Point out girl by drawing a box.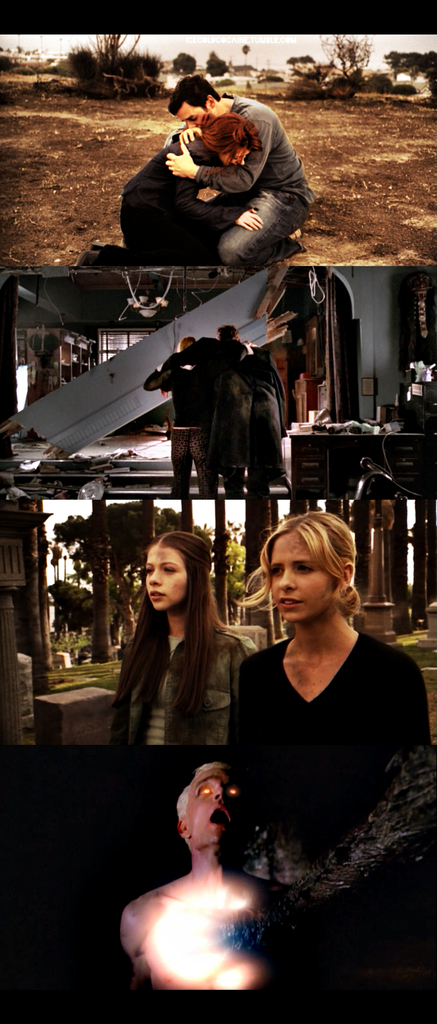
109 529 251 749.
